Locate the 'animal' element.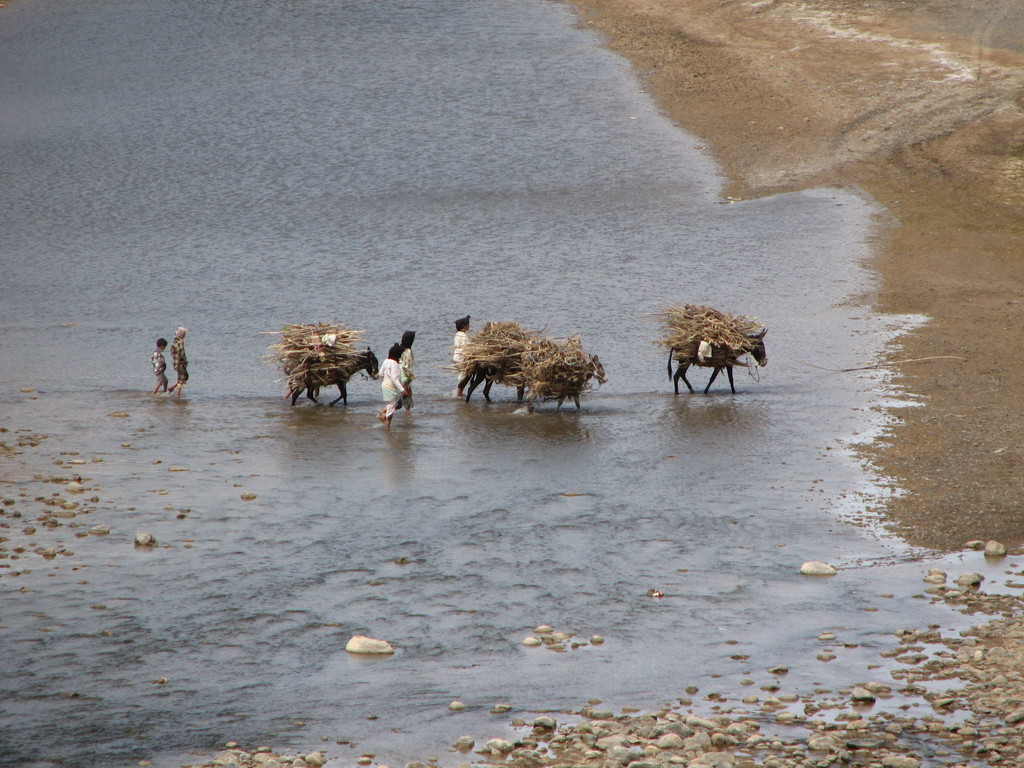
Element bbox: 451,340,523,410.
